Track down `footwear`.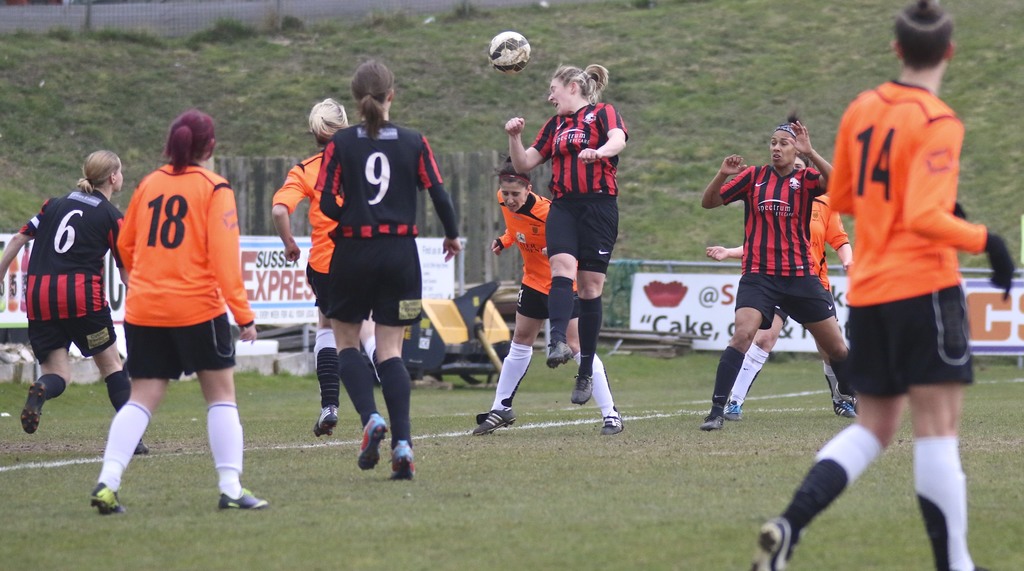
Tracked to 723:393:741:422.
